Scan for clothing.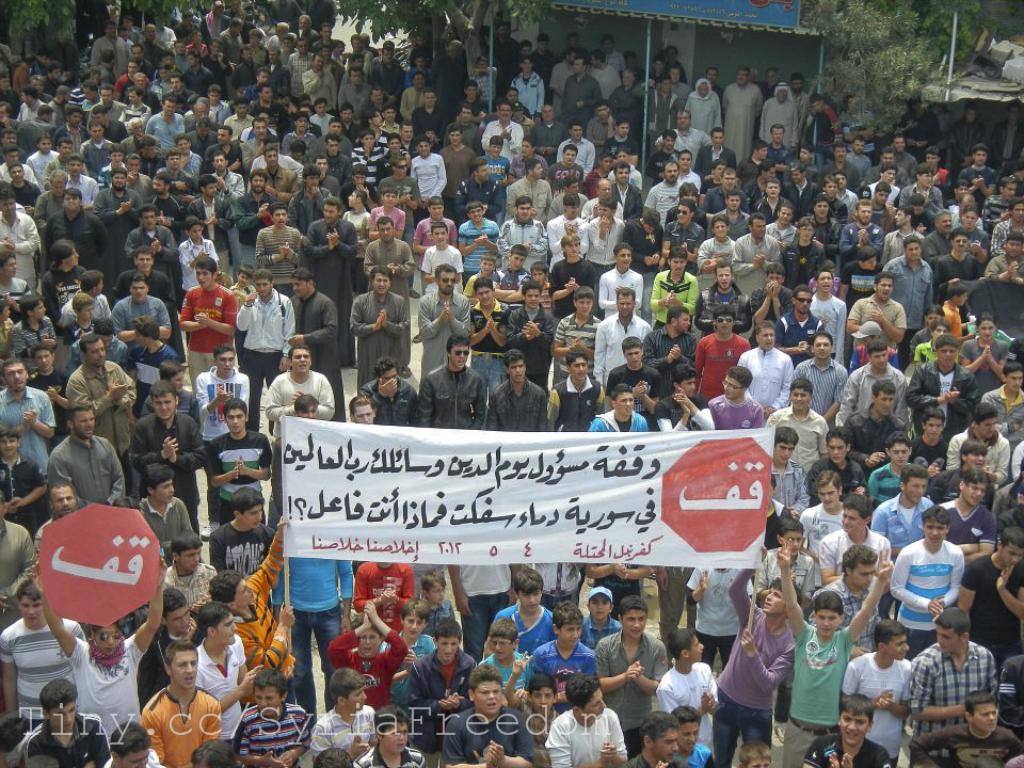
Scan result: l=458, t=219, r=500, b=272.
